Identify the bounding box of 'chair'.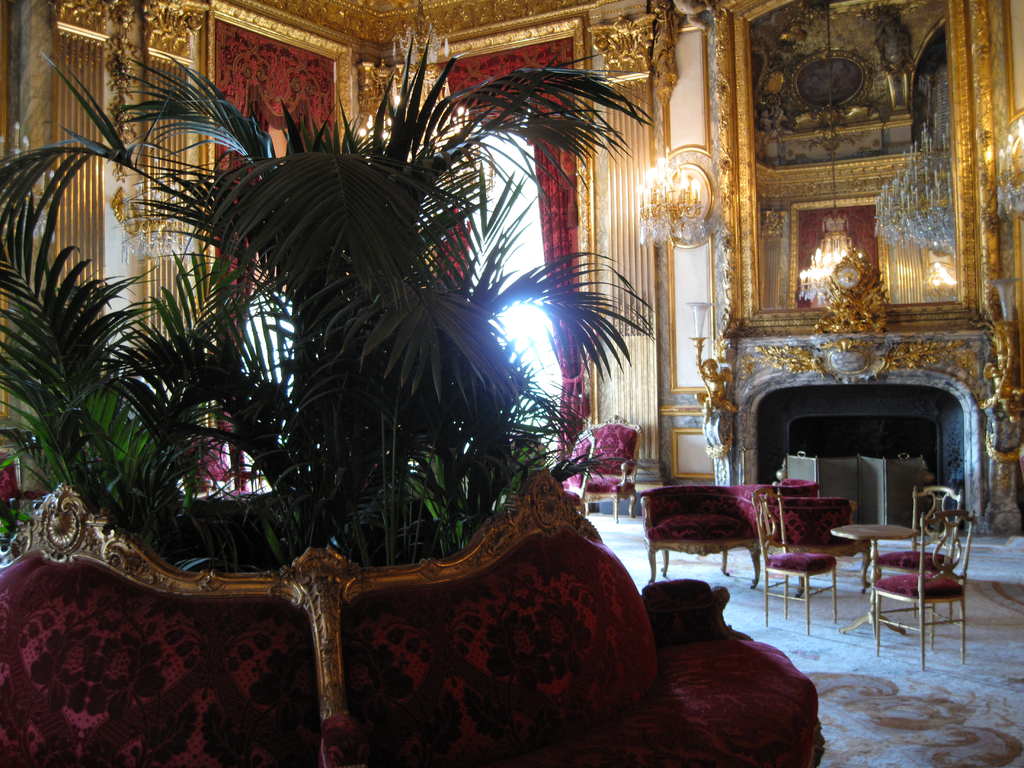
Rect(768, 495, 874, 598).
